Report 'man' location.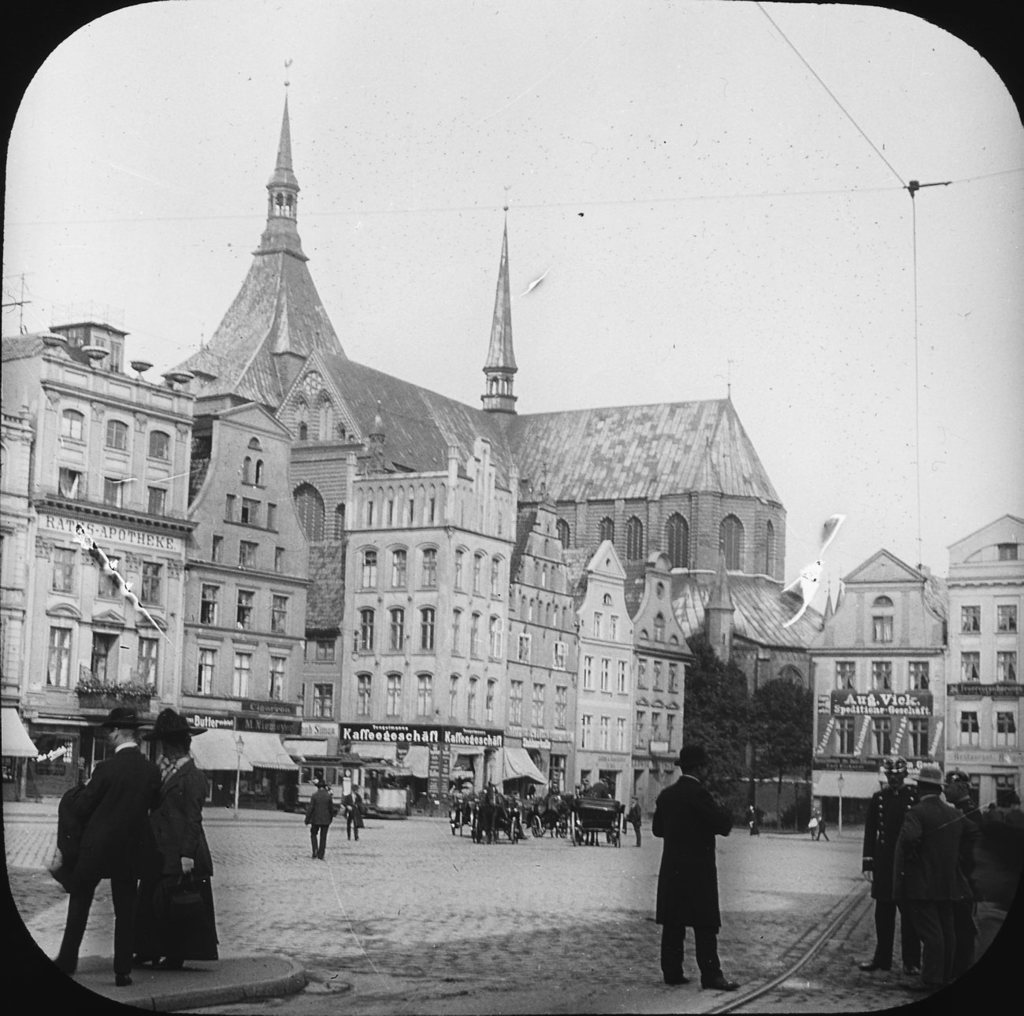
Report: (left=299, top=775, right=338, bottom=862).
